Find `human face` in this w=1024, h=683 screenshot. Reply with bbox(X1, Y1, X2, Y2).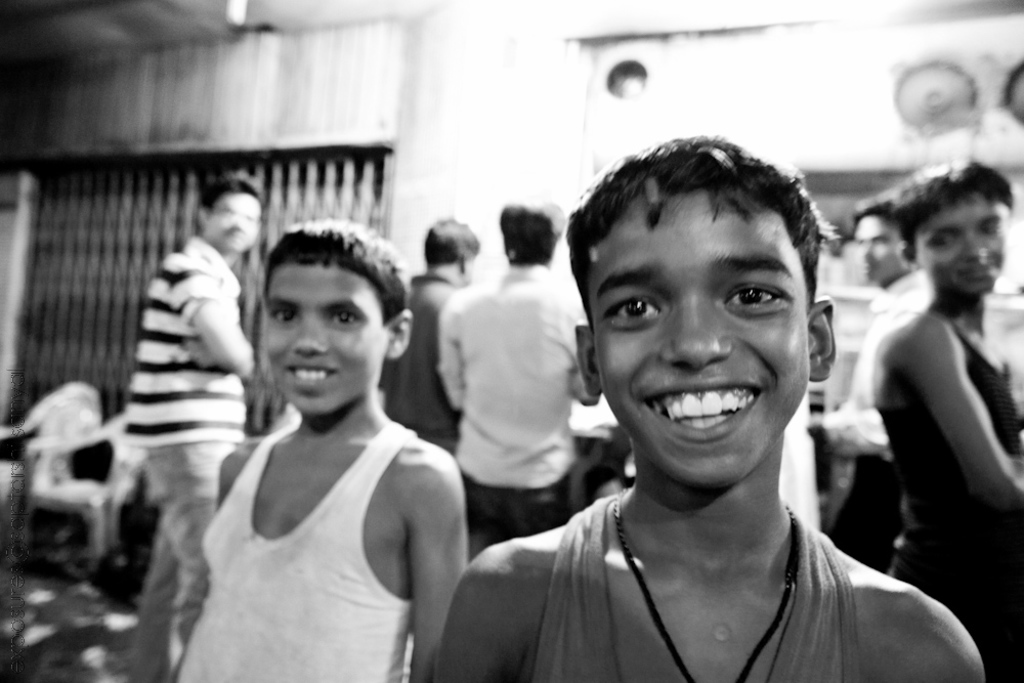
bbox(210, 194, 258, 251).
